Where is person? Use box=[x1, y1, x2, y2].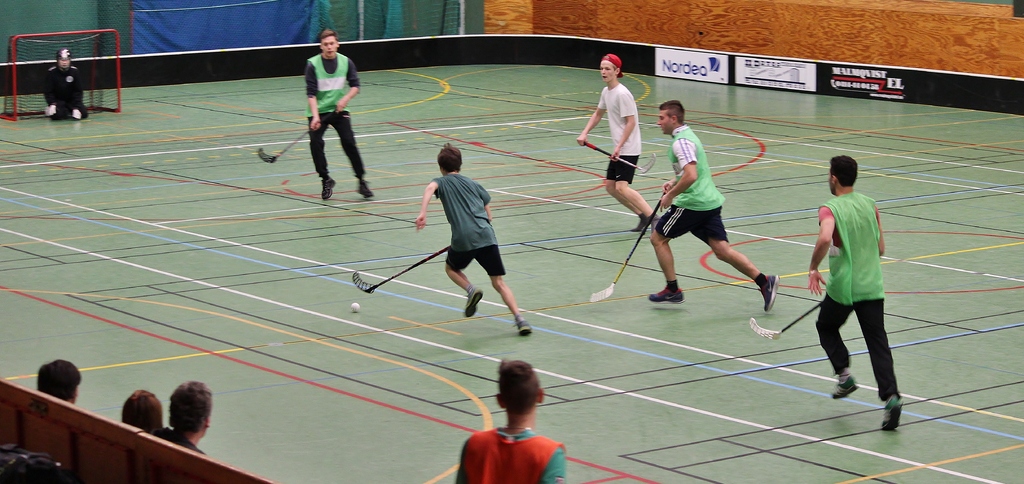
box=[454, 359, 570, 483].
